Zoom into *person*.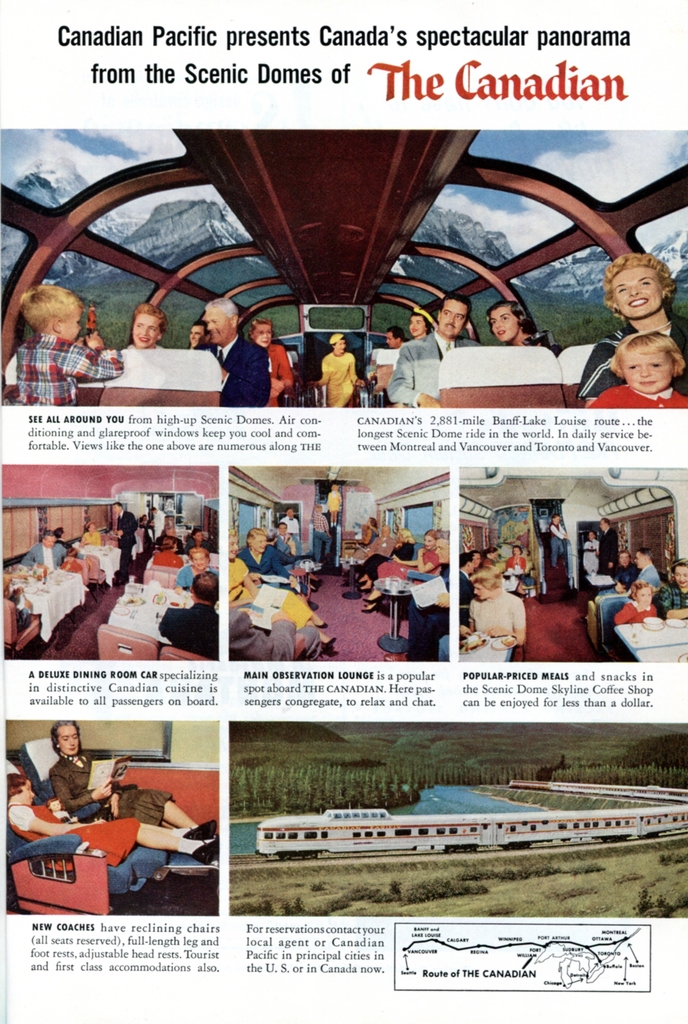
Zoom target: [left=484, top=296, right=556, bottom=358].
